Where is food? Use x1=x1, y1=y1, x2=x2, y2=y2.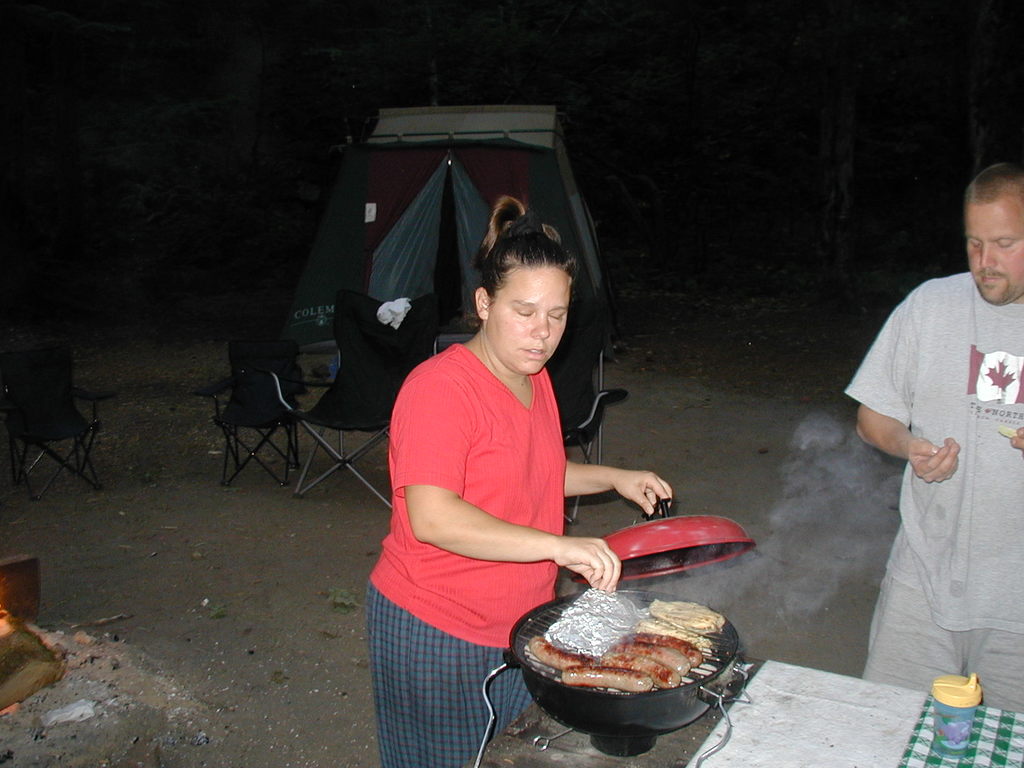
x1=997, y1=422, x2=1021, y2=441.
